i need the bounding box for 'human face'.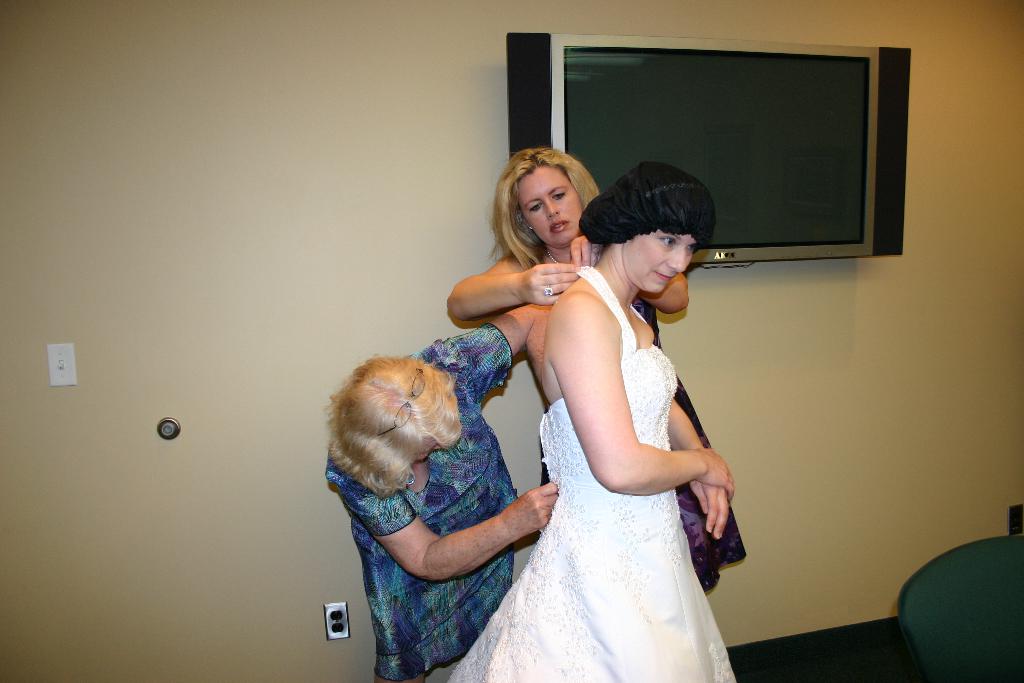
Here it is: [left=621, top=231, right=691, bottom=299].
